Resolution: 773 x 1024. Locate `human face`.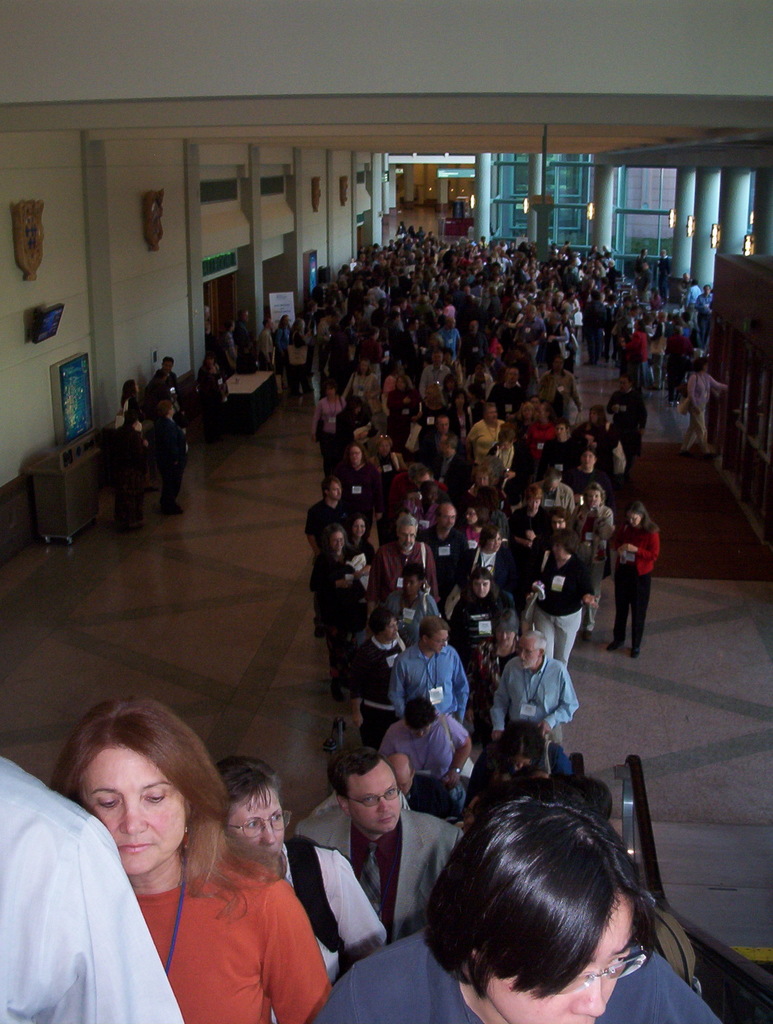
(x1=329, y1=529, x2=345, y2=553).
